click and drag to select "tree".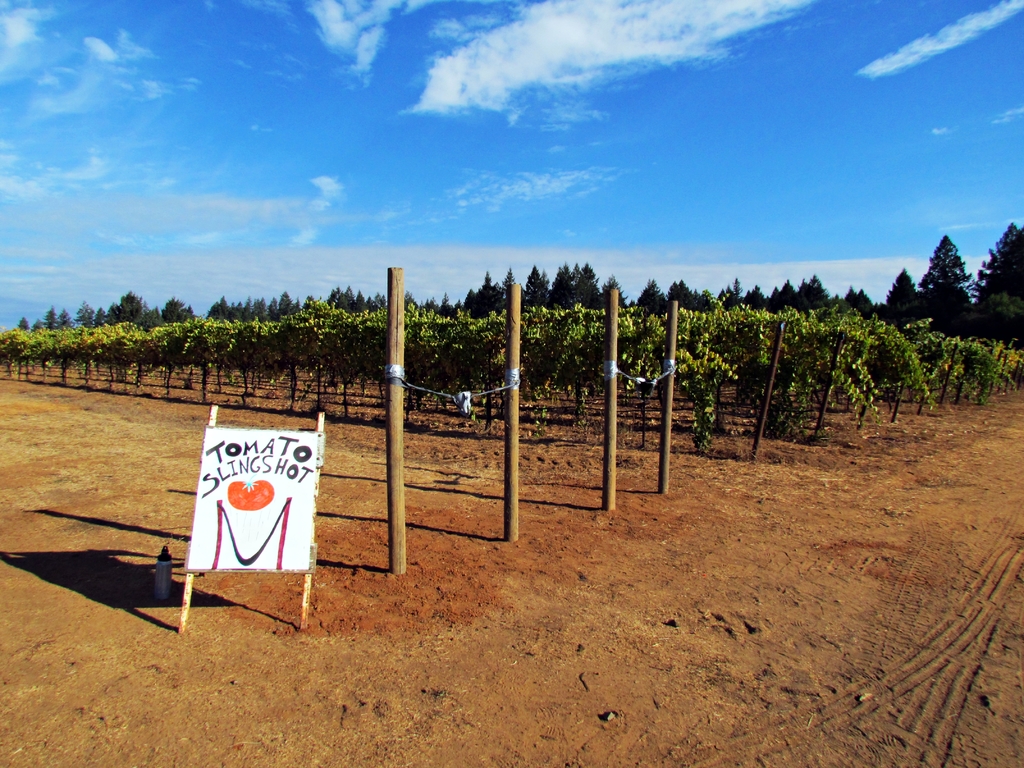
Selection: <box>922,232,975,298</box>.
